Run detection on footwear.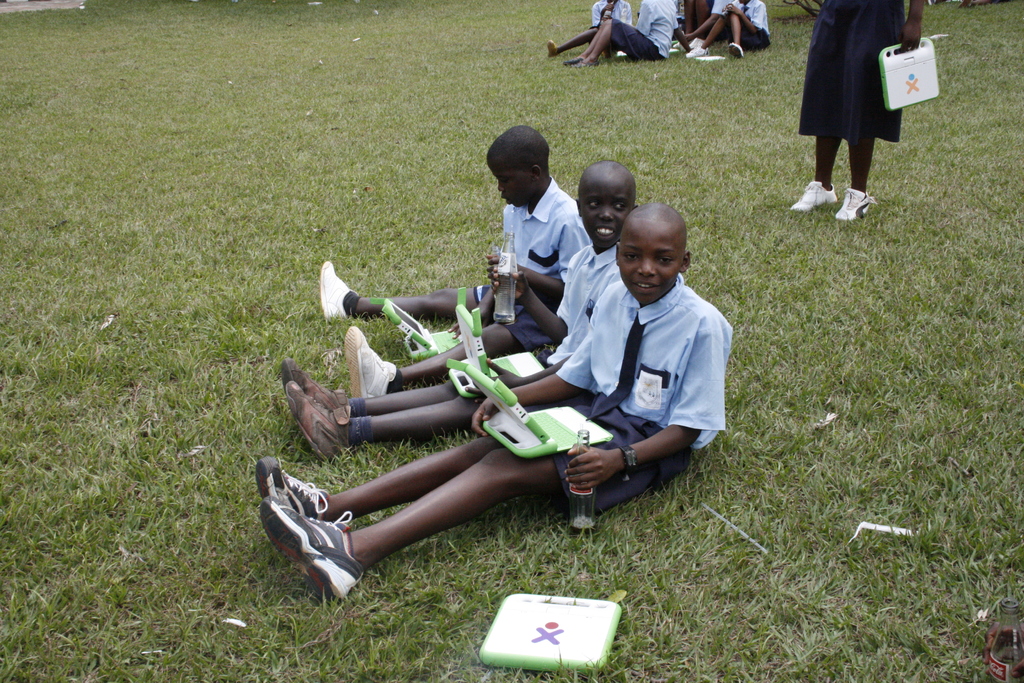
Result: (323, 258, 358, 320).
